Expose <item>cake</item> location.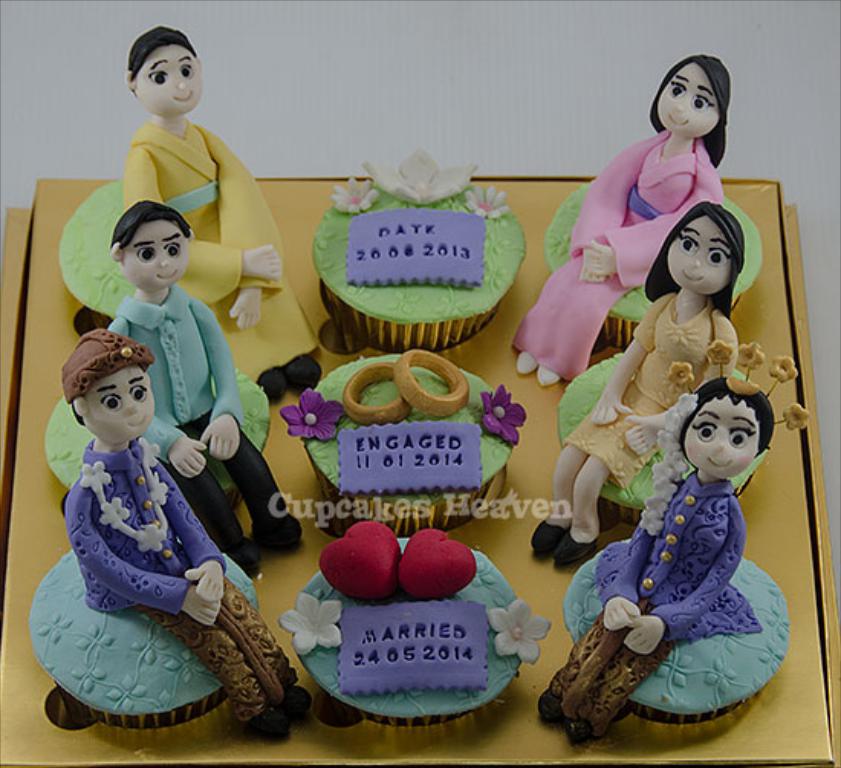
Exposed at 20 323 324 744.
